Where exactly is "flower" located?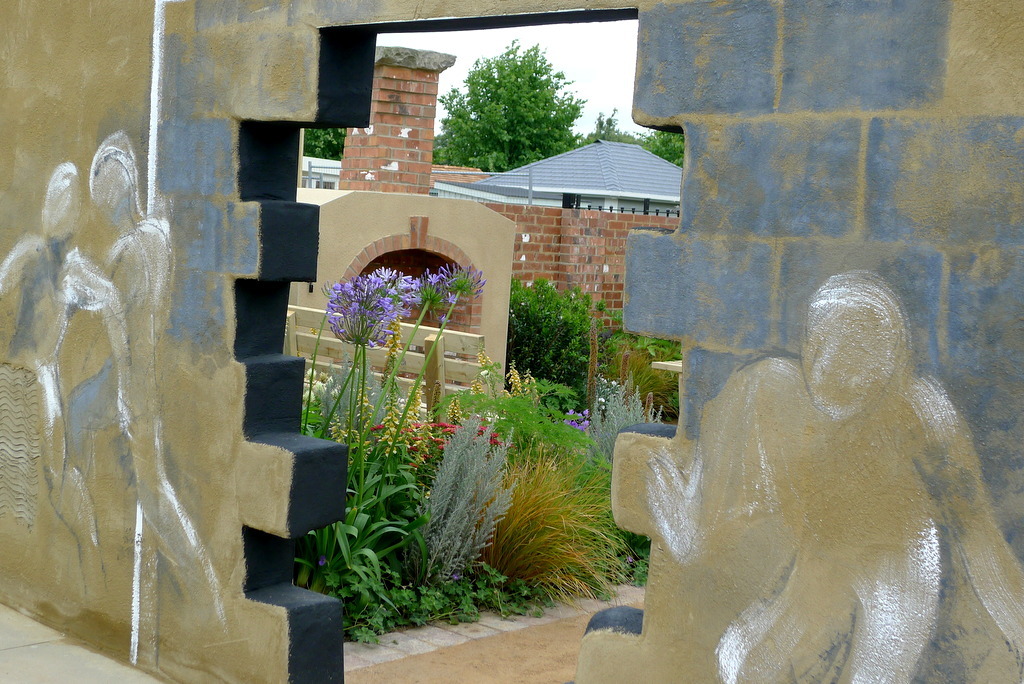
Its bounding box is x1=437, y1=261, x2=484, y2=297.
